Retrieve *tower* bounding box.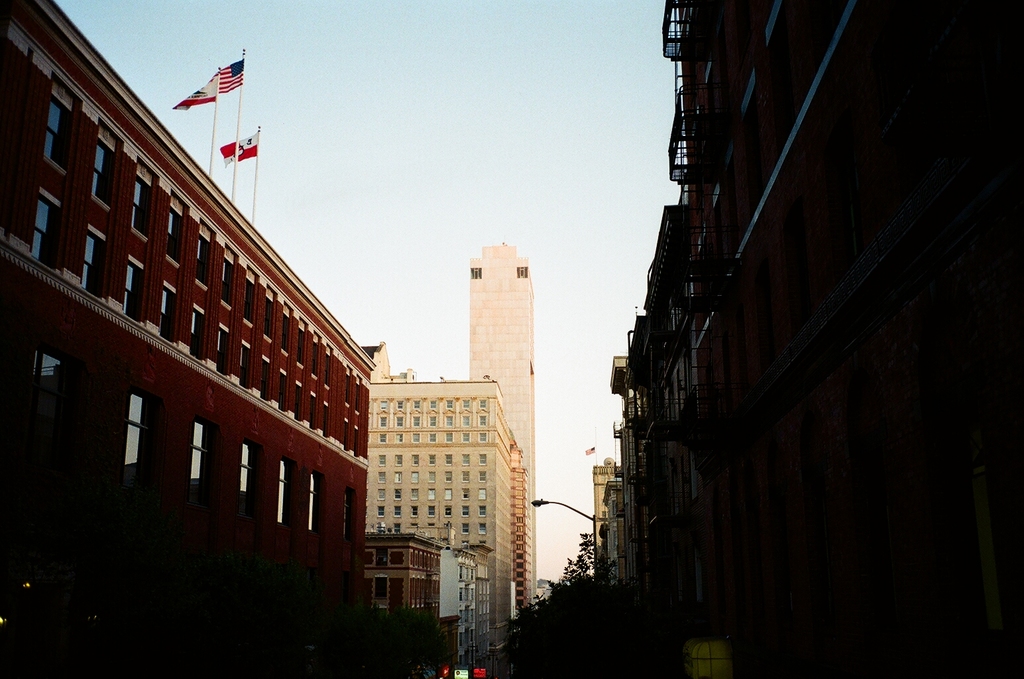
Bounding box: (left=468, top=243, right=534, bottom=607).
